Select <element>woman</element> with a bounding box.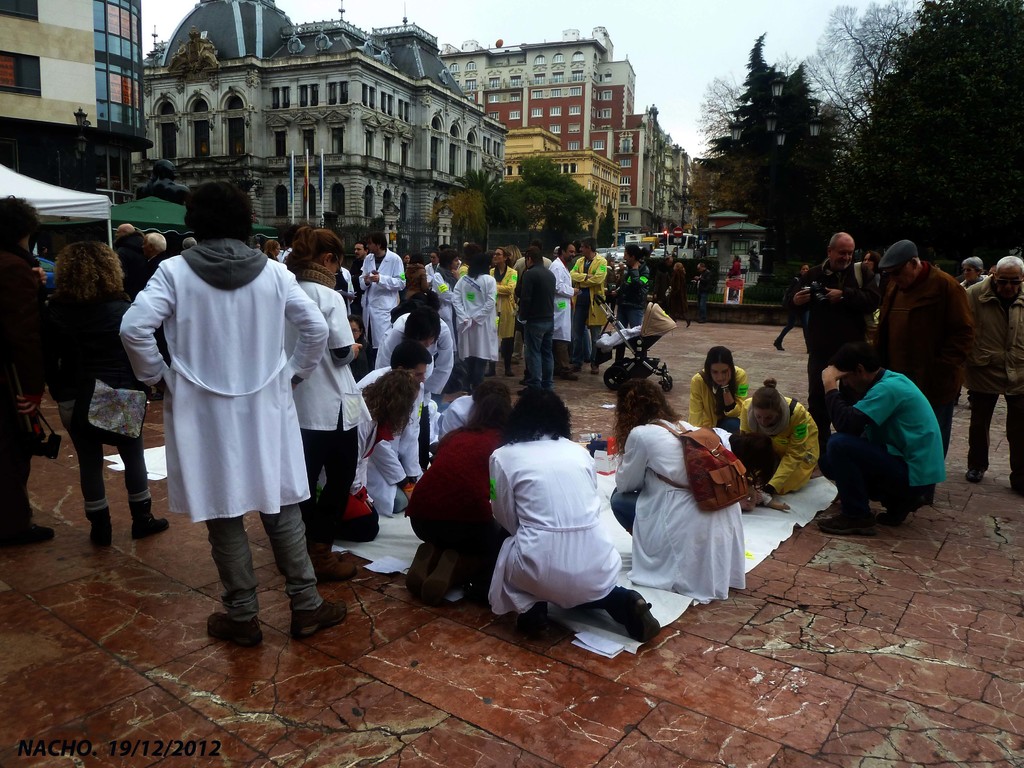
609:370:752:586.
